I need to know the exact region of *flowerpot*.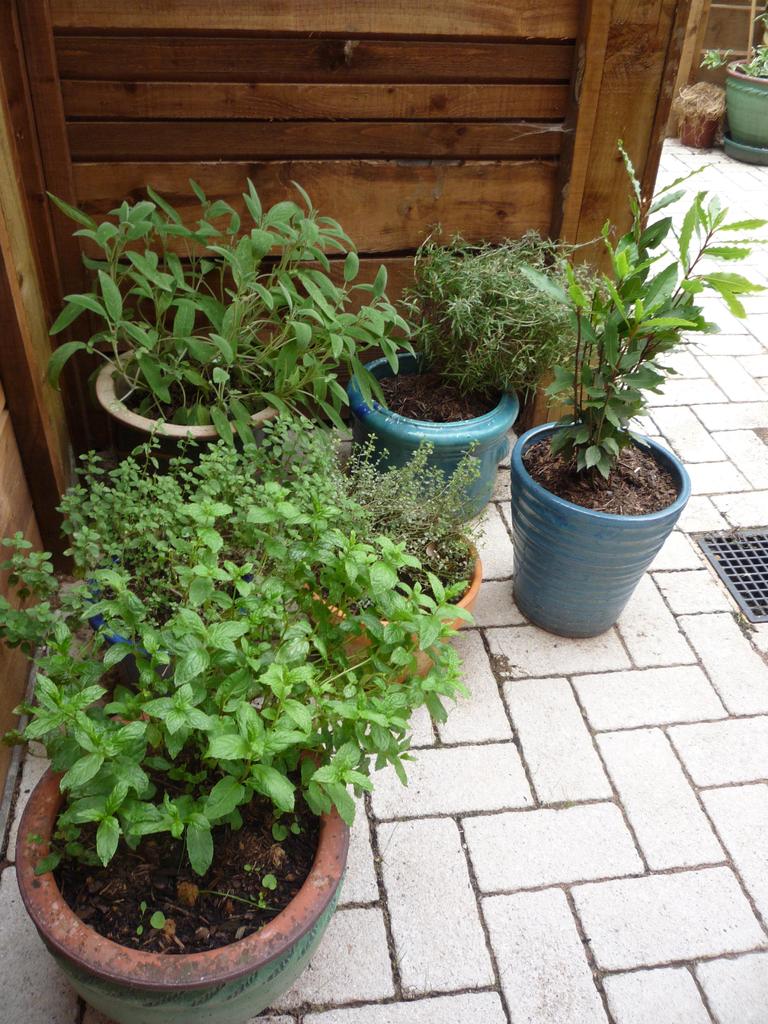
Region: region(728, 53, 767, 153).
